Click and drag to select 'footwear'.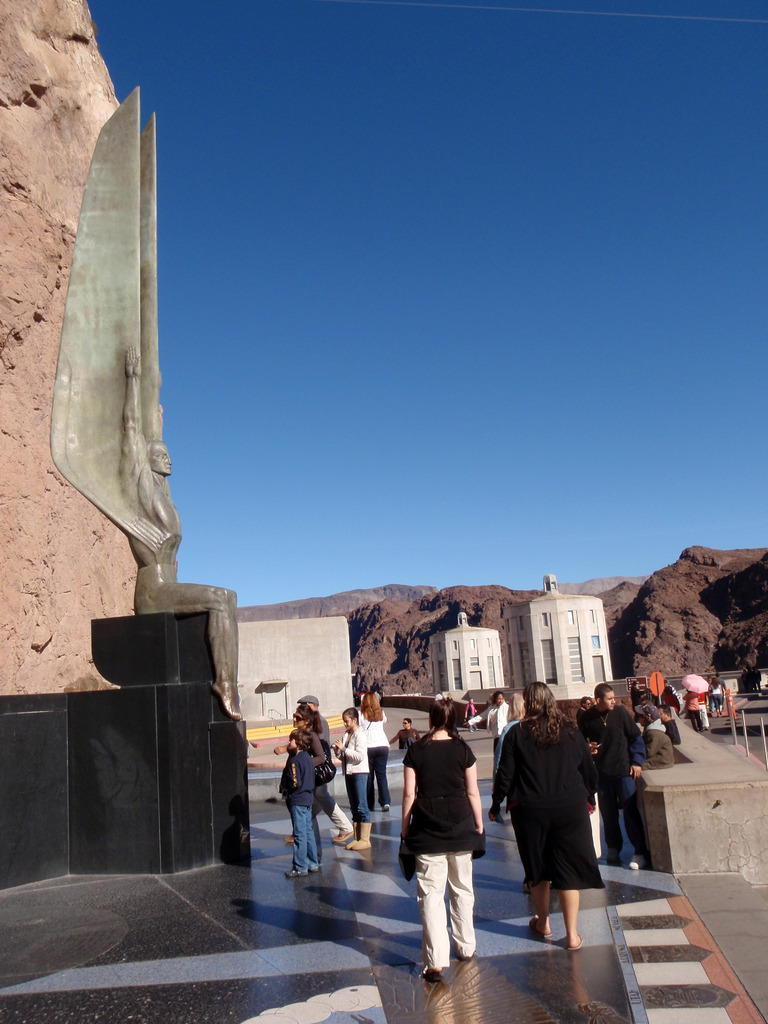
Selection: box(531, 913, 553, 939).
